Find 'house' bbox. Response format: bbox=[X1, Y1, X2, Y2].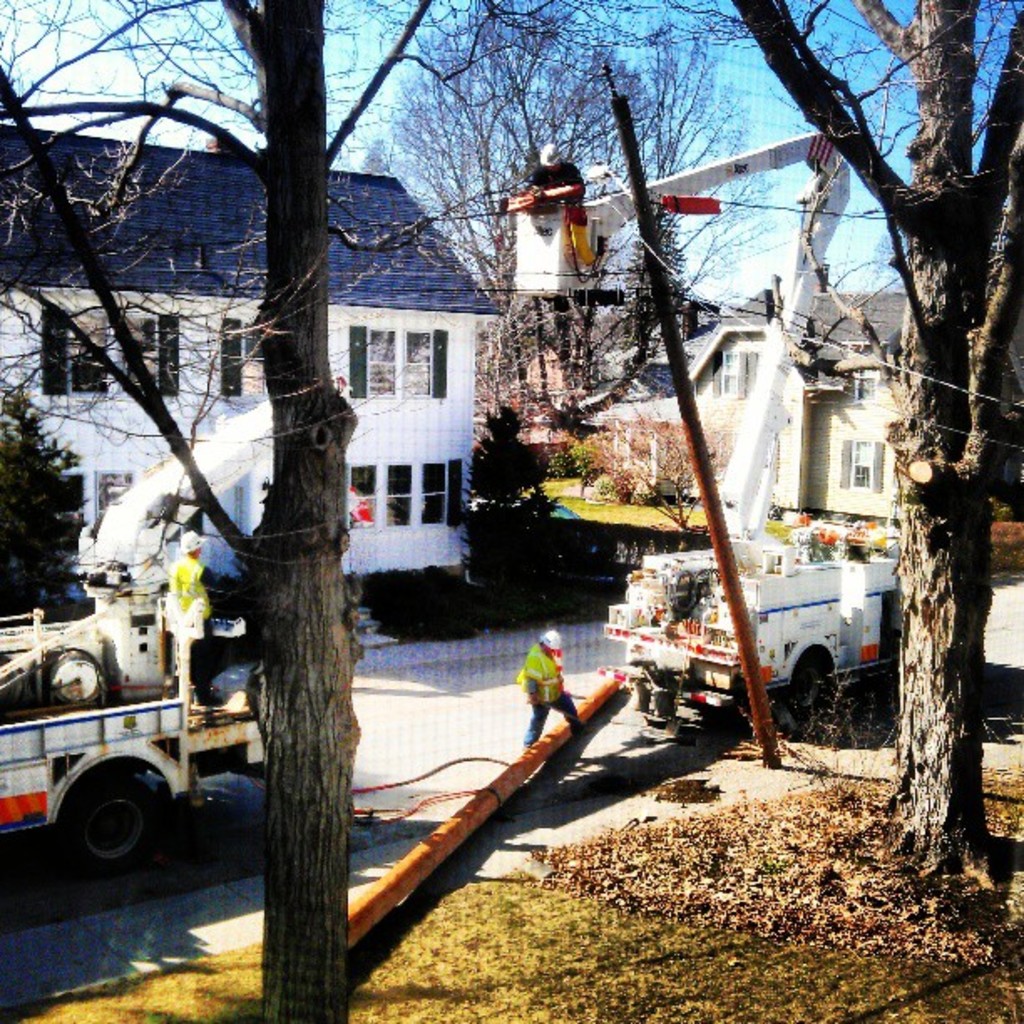
bbox=[495, 283, 713, 453].
